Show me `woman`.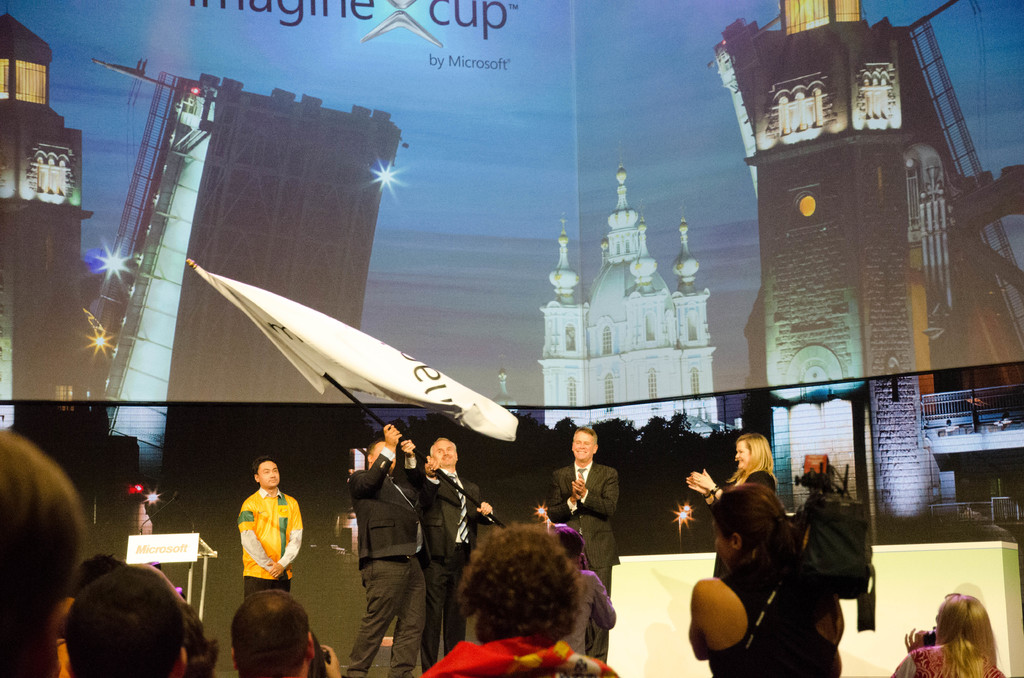
`woman` is here: (686,483,849,677).
